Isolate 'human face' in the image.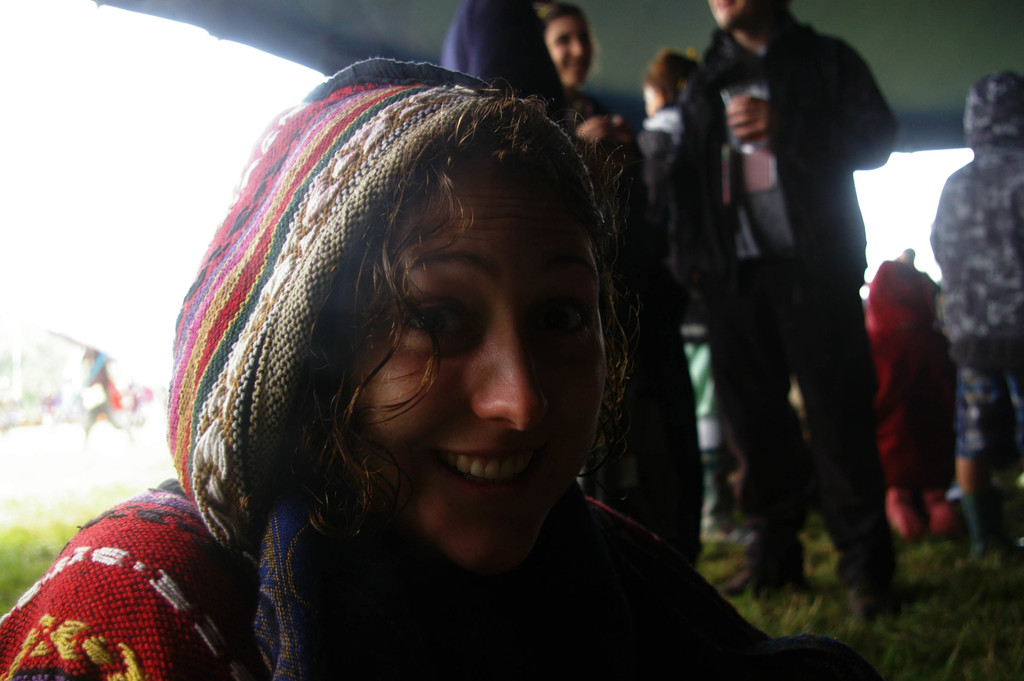
Isolated region: l=350, t=158, r=609, b=569.
